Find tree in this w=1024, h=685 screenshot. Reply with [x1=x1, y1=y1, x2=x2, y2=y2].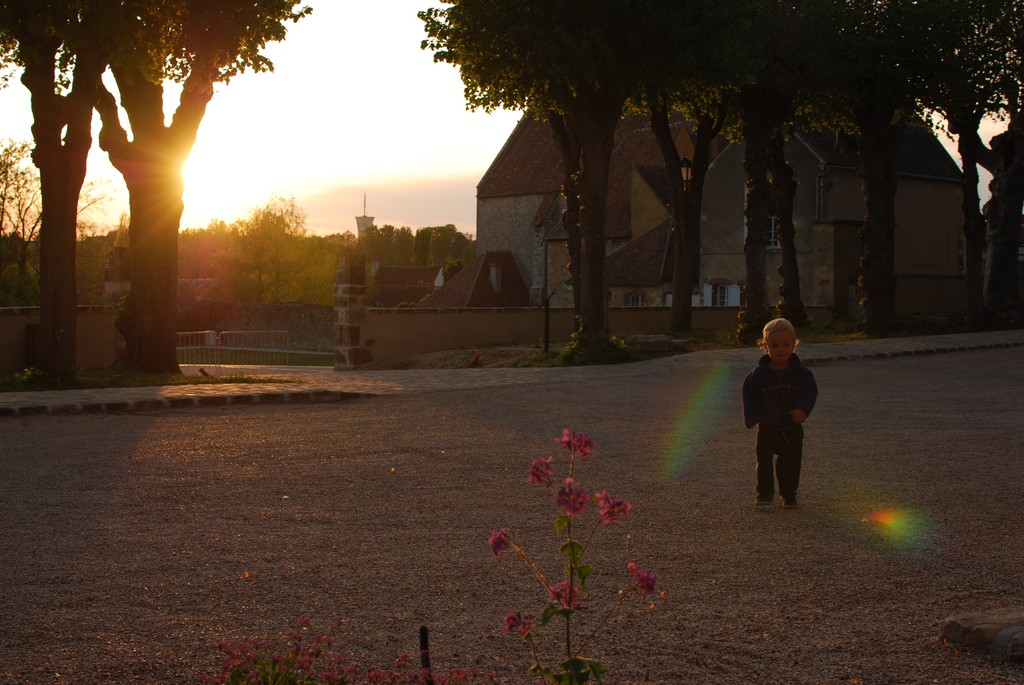
[x1=412, y1=0, x2=717, y2=346].
